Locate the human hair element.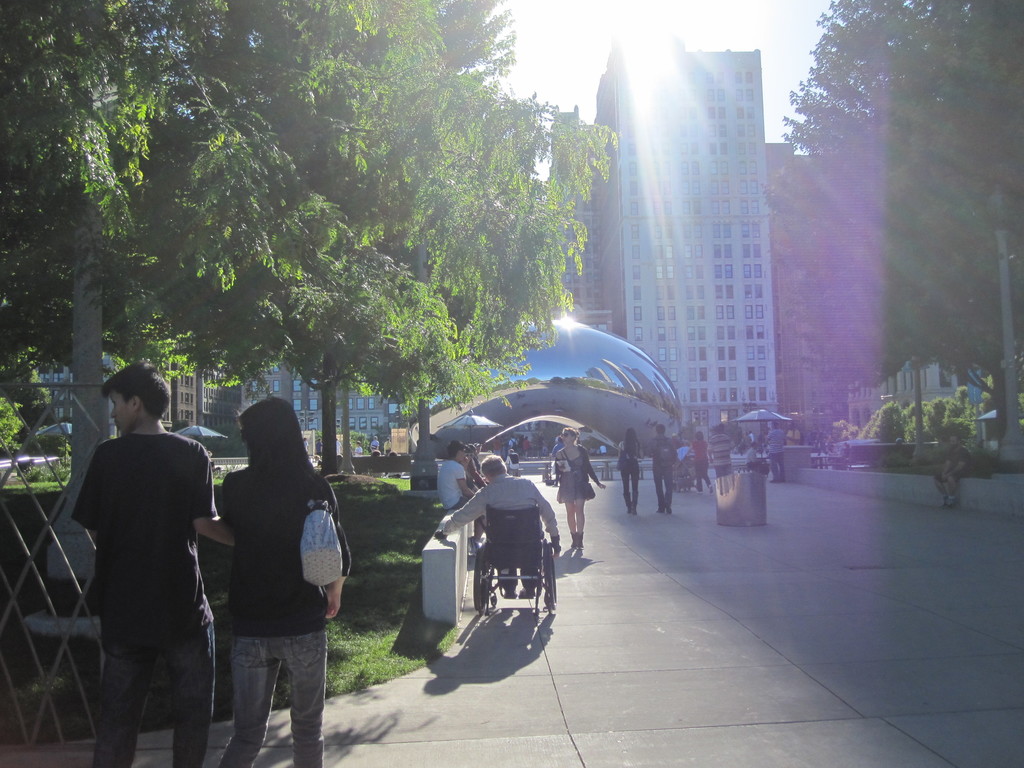
Element bbox: 653,426,668,438.
